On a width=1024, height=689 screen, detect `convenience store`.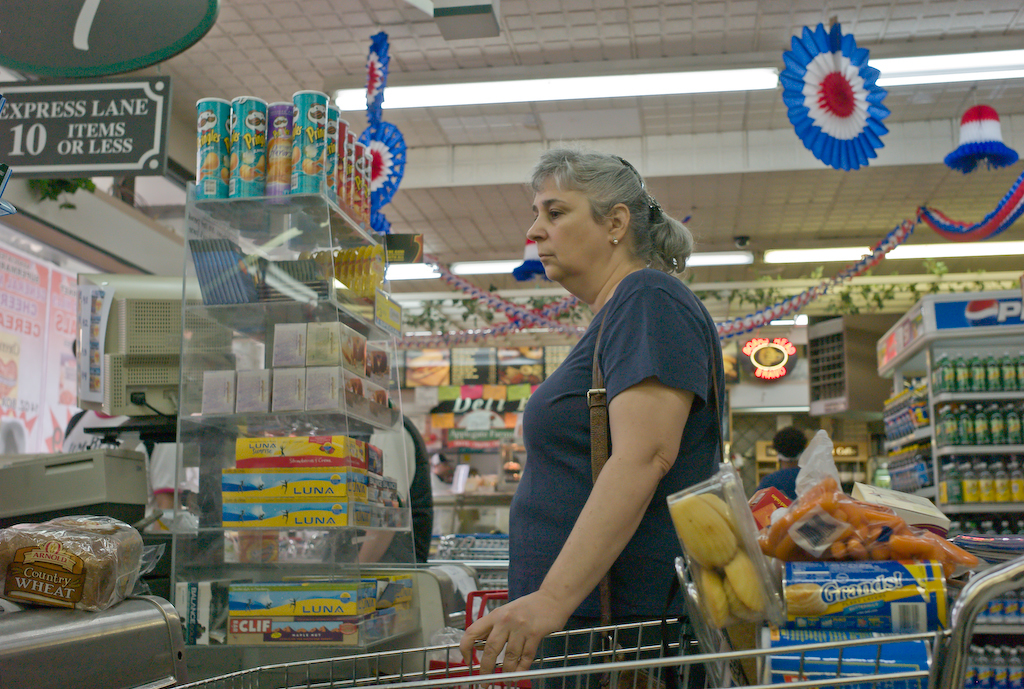
(left=0, top=0, right=1023, bottom=688).
